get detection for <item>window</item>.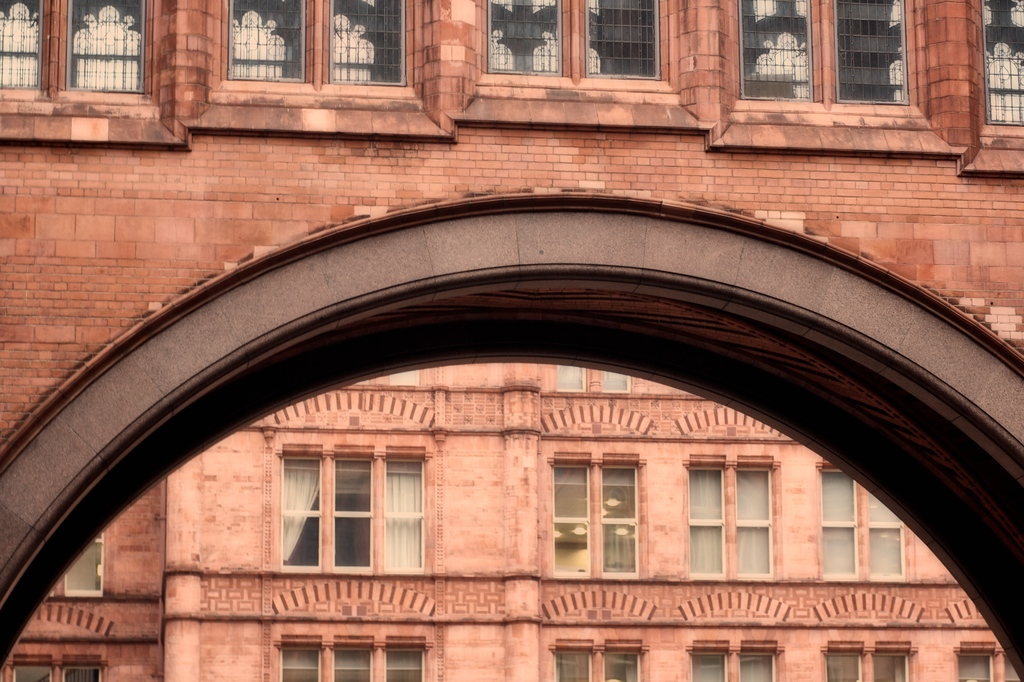
Detection: (0, 0, 150, 91).
